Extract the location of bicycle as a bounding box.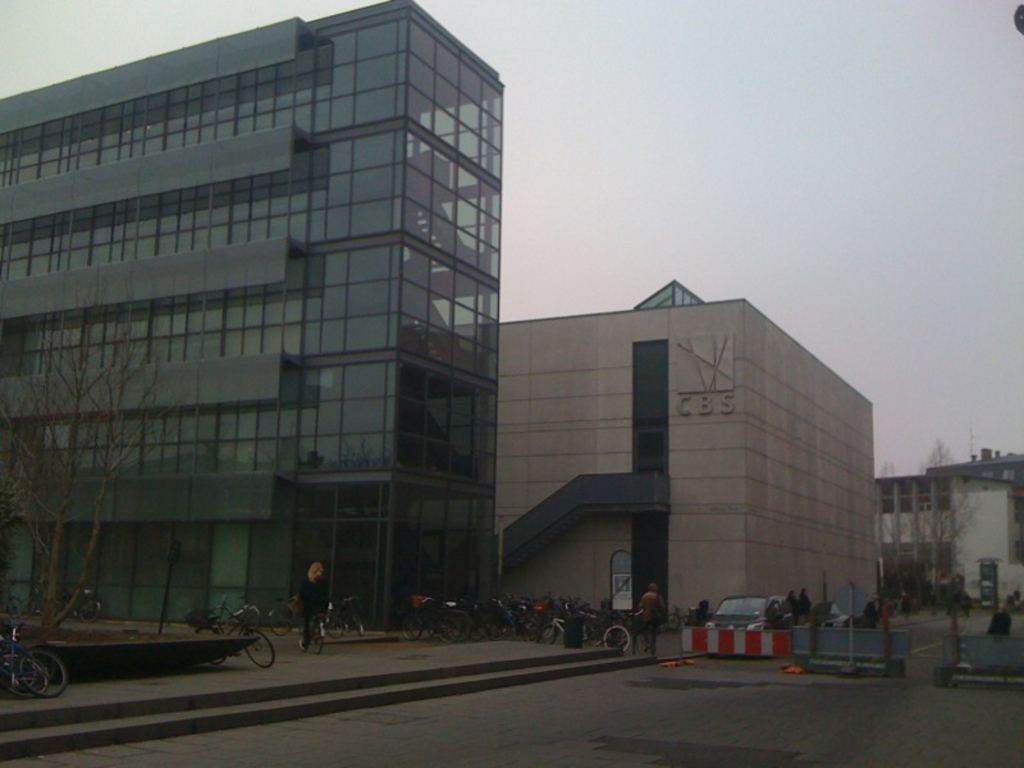
bbox(61, 588, 102, 622).
